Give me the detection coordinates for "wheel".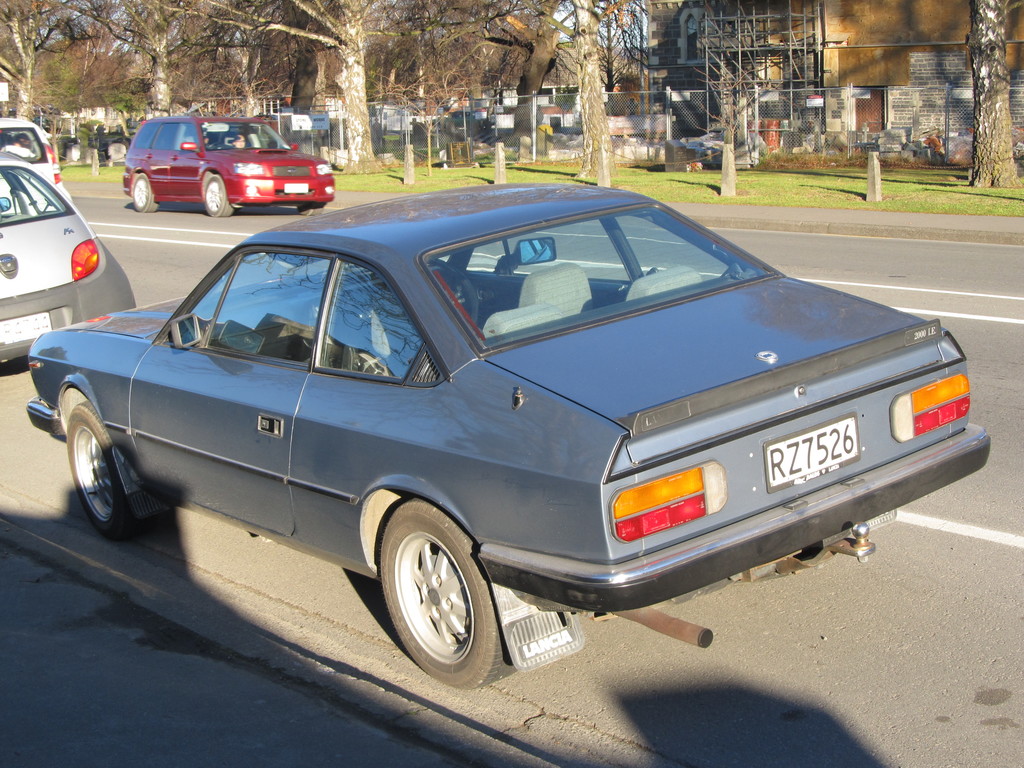
BBox(298, 204, 326, 216).
